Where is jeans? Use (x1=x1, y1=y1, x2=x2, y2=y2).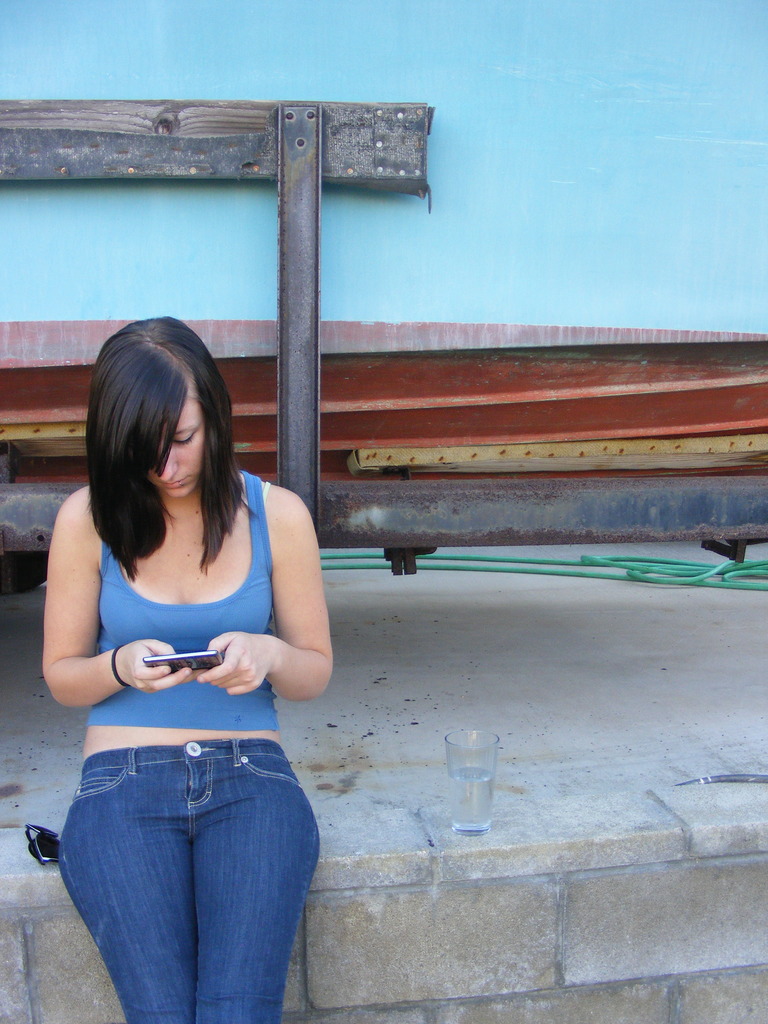
(x1=57, y1=736, x2=333, y2=1021).
